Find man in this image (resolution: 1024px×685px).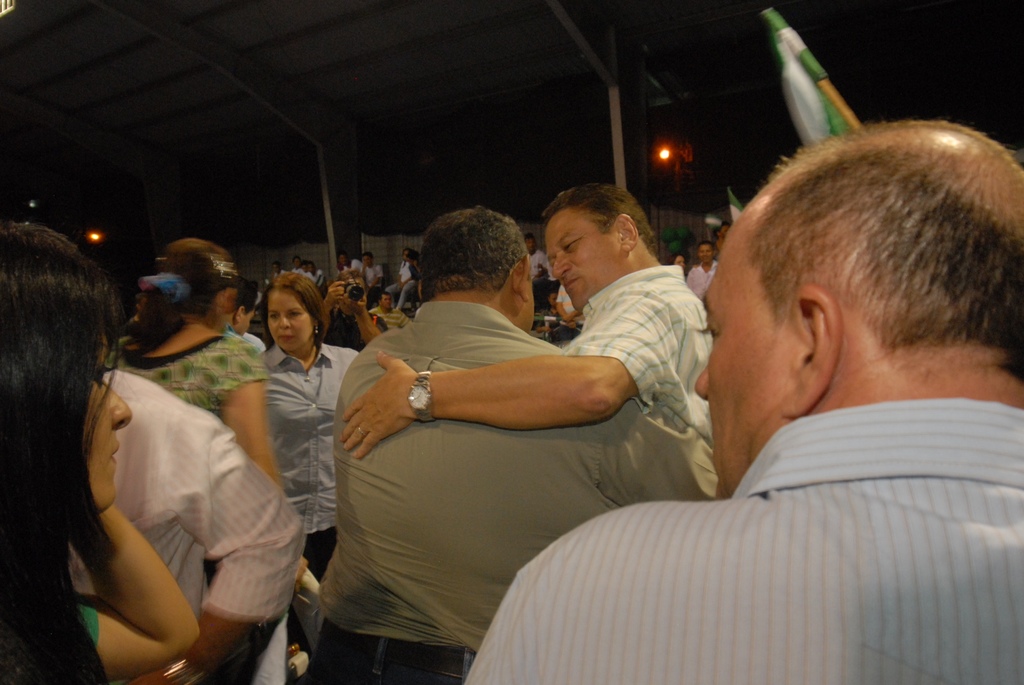
region(362, 295, 410, 340).
